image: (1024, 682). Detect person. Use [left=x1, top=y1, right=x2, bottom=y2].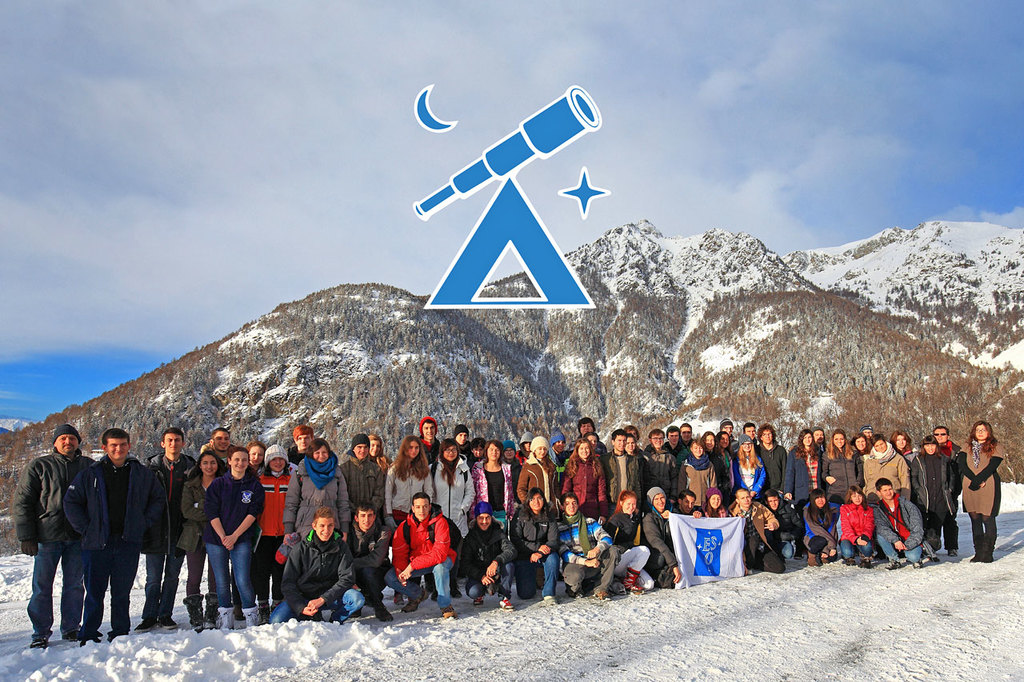
[left=802, top=489, right=842, bottom=568].
